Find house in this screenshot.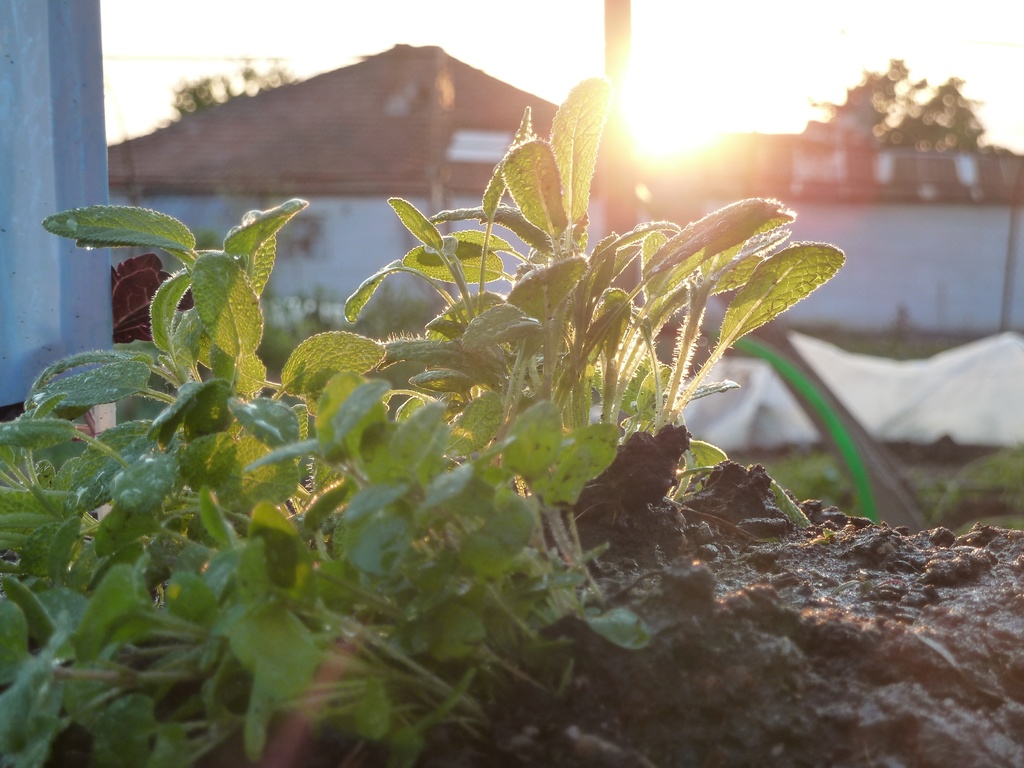
The bounding box for house is [110, 42, 635, 327].
